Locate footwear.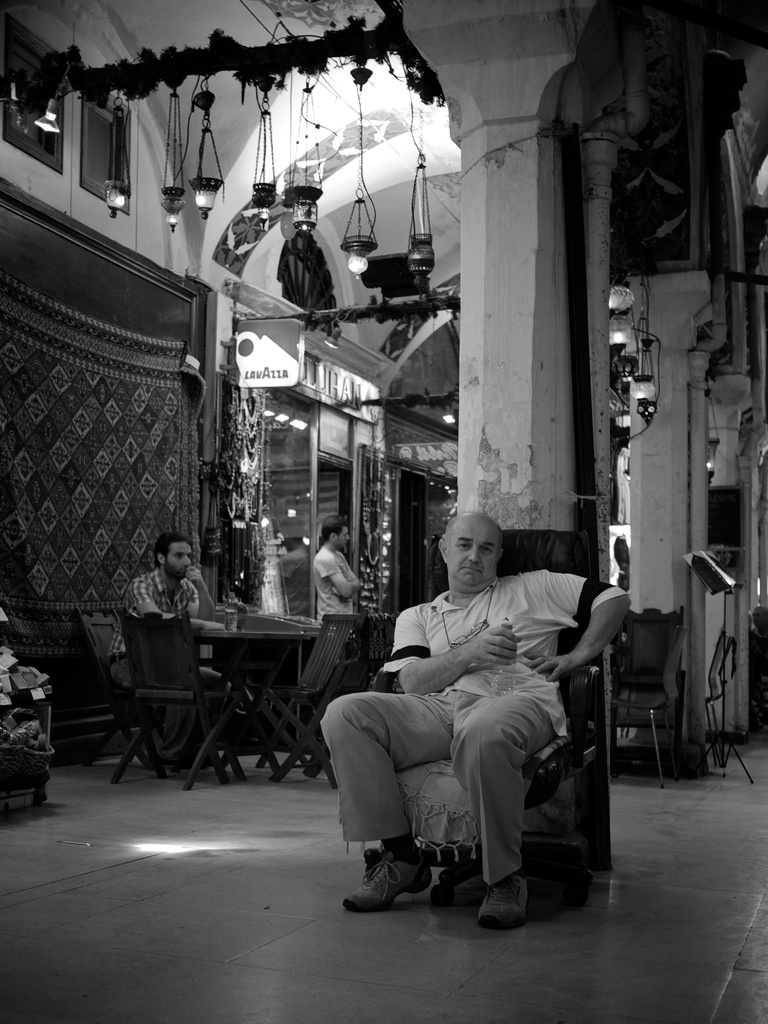
Bounding box: x1=161, y1=756, x2=185, y2=770.
